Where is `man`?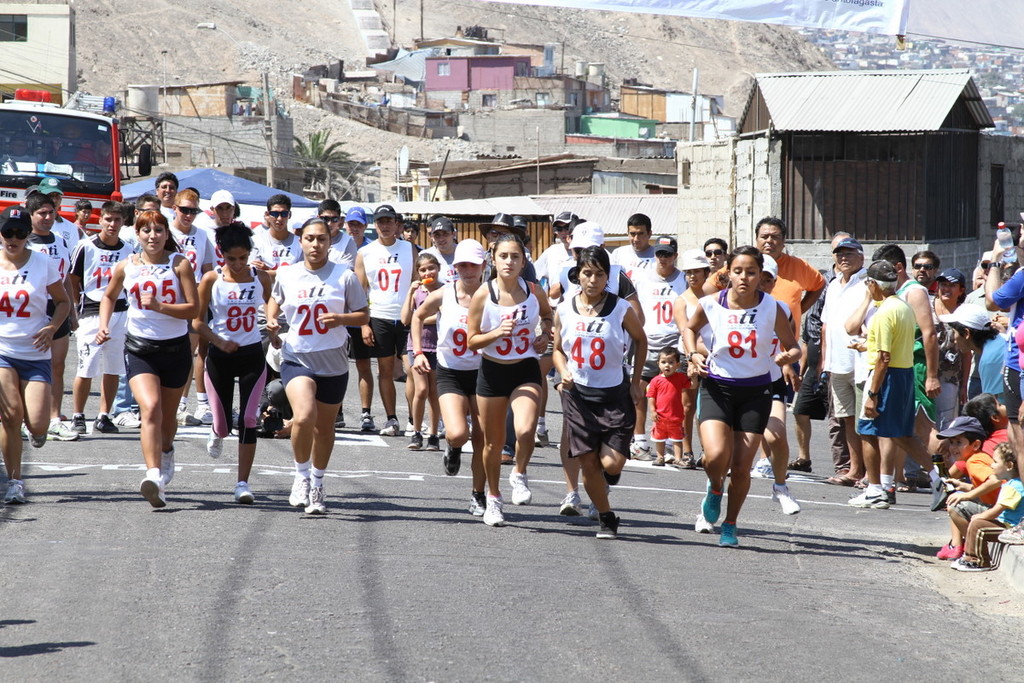
602, 213, 661, 289.
